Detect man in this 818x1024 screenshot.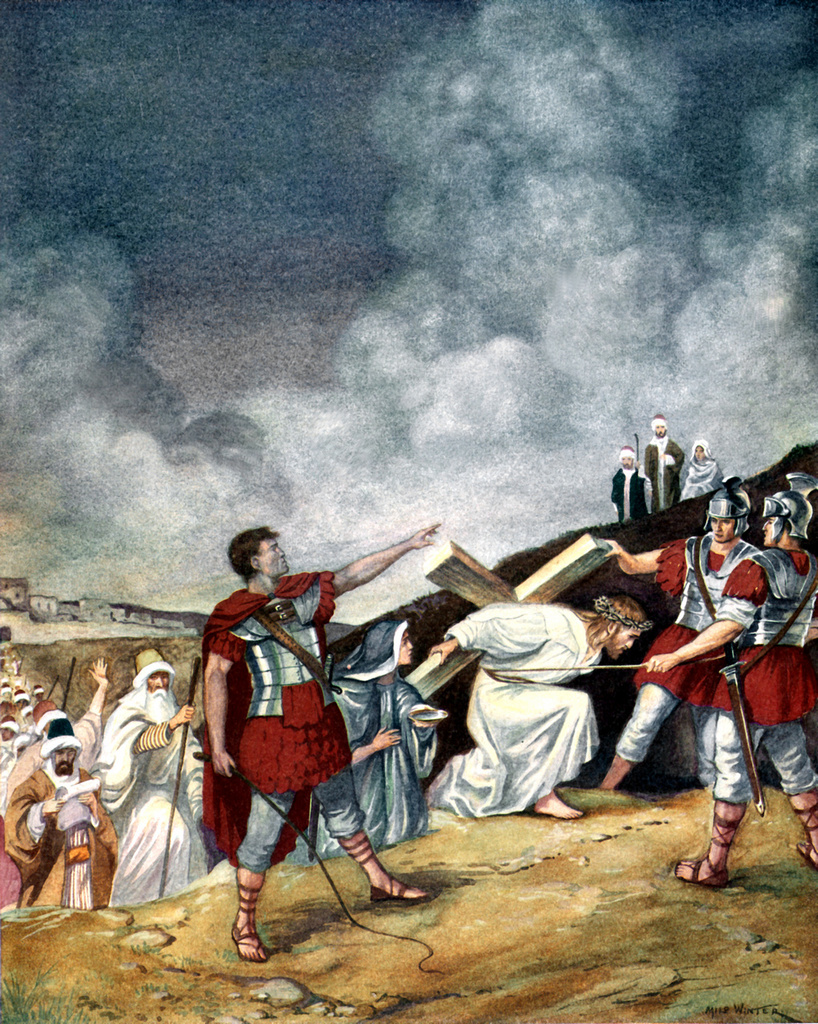
Detection: x1=104, y1=654, x2=207, y2=906.
